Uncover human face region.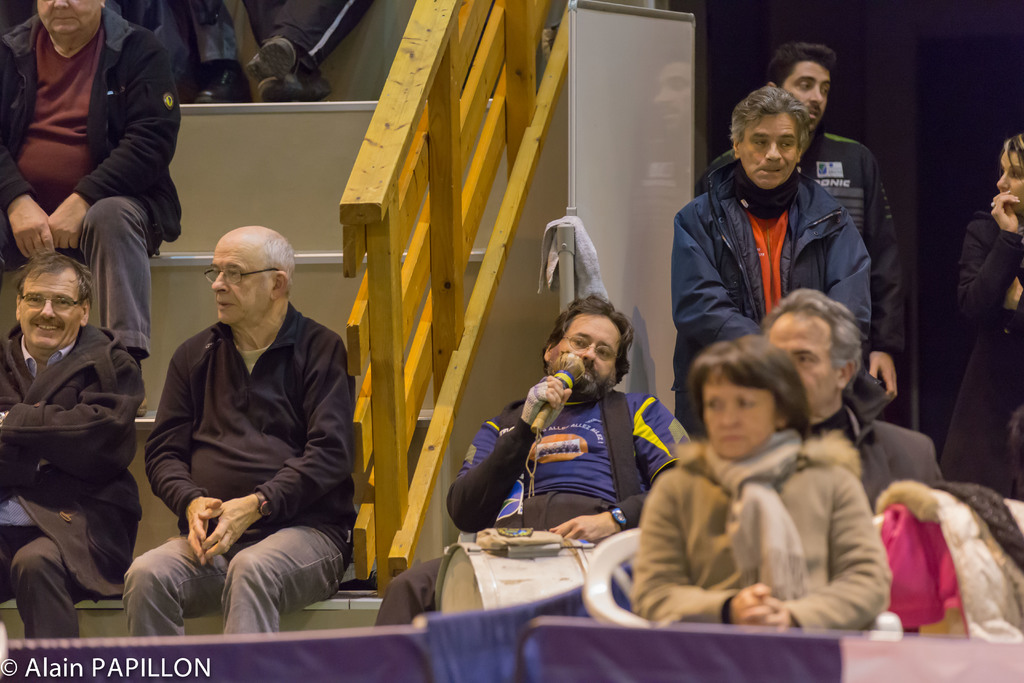
Uncovered: locate(556, 320, 616, 391).
